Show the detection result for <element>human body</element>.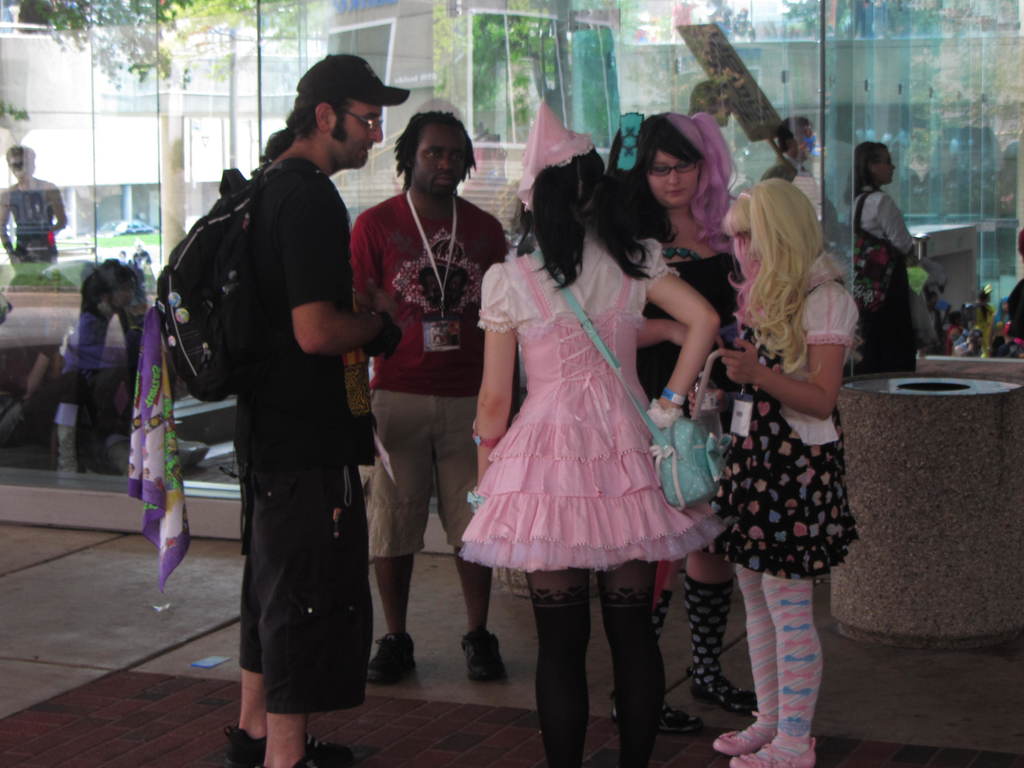
<box>353,107,514,689</box>.
